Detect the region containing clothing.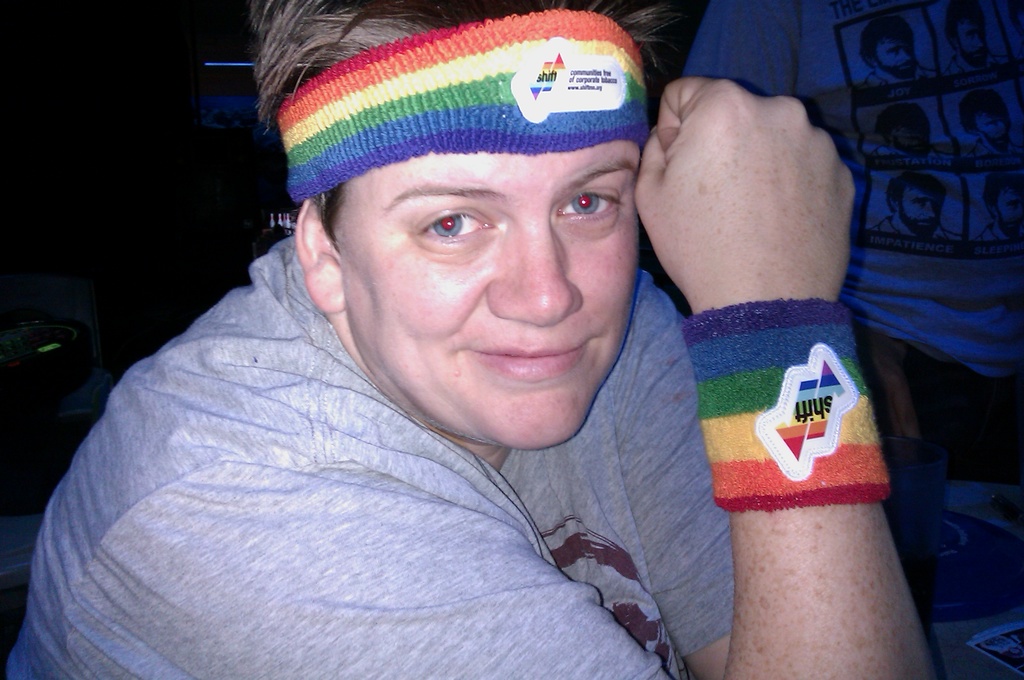
box(58, 148, 801, 669).
